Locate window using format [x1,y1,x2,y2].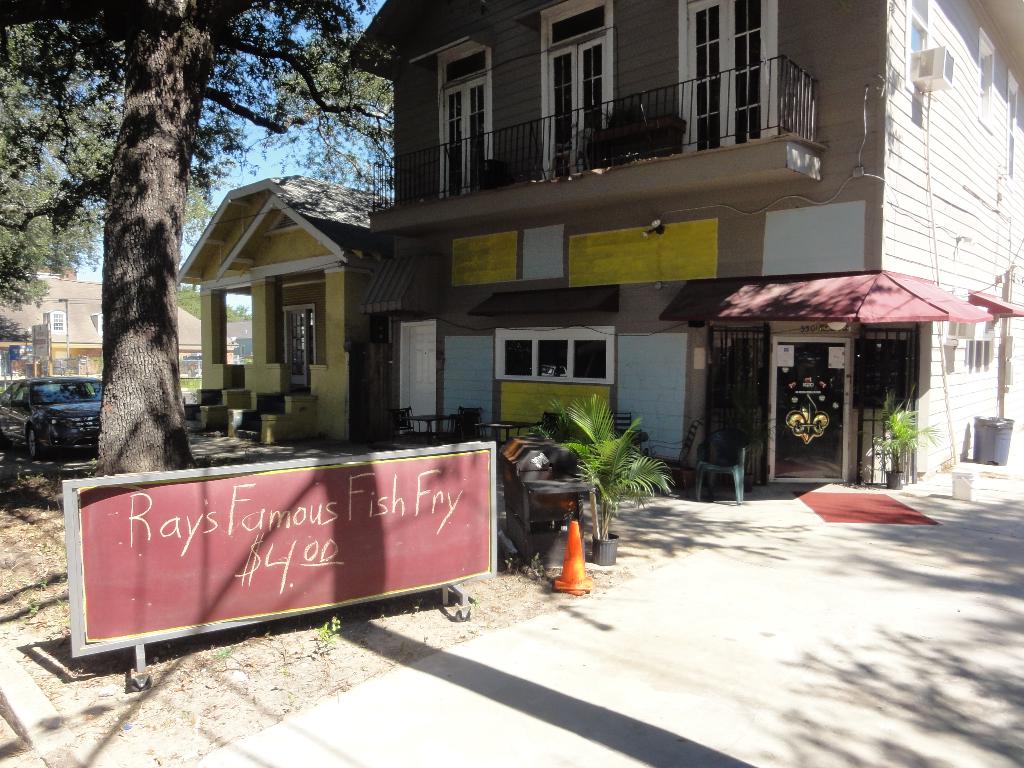
[47,309,67,341].
